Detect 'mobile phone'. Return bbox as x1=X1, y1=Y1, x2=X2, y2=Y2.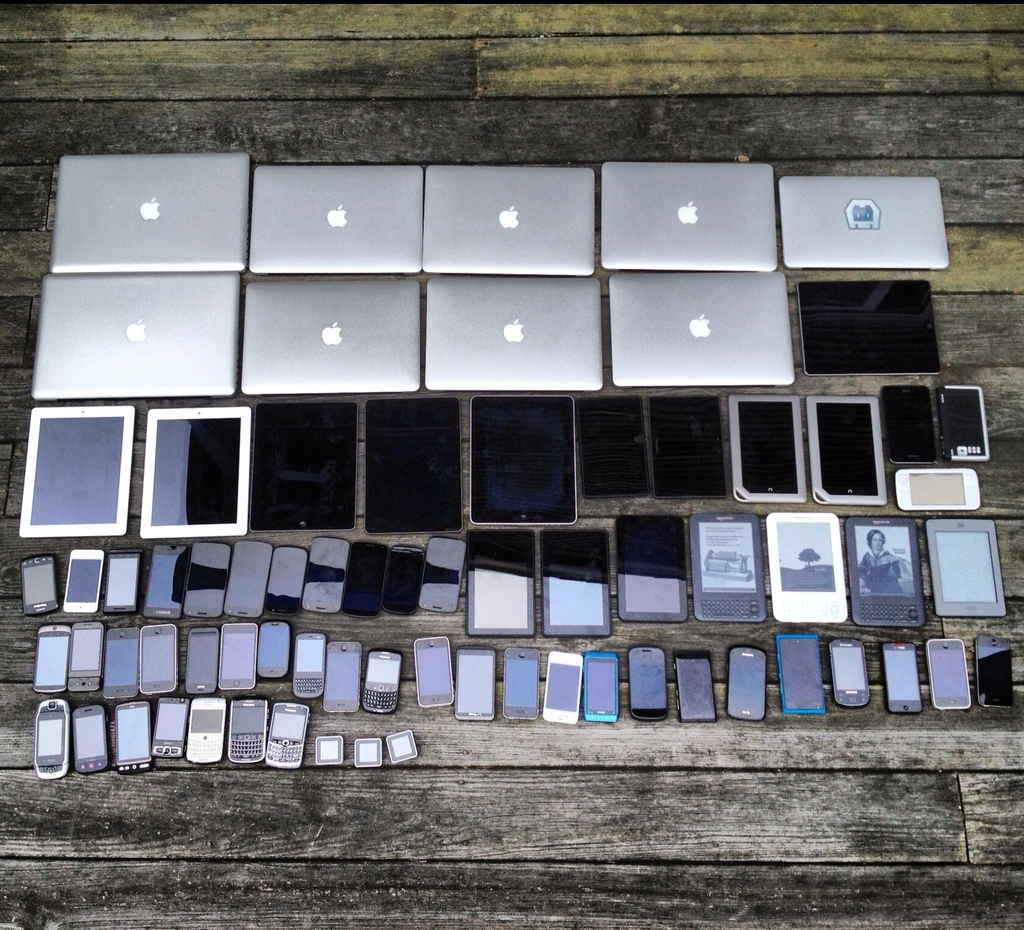
x1=185, y1=624, x2=221, y2=693.
